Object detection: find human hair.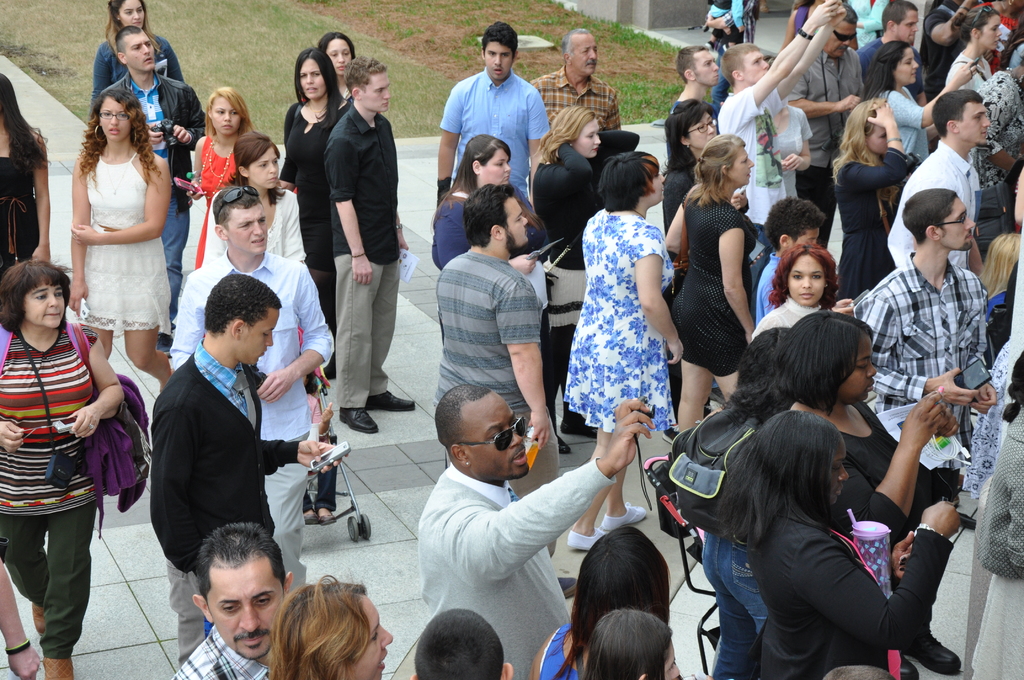
{"x1": 79, "y1": 87, "x2": 165, "y2": 197}.
